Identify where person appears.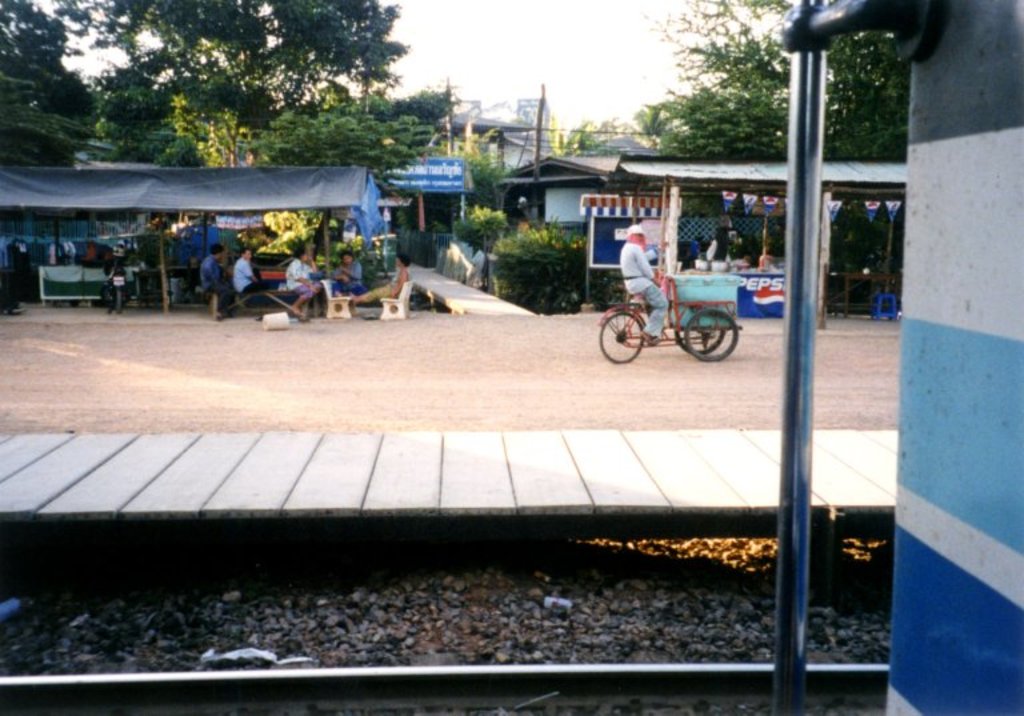
Appears at 228/244/265/309.
